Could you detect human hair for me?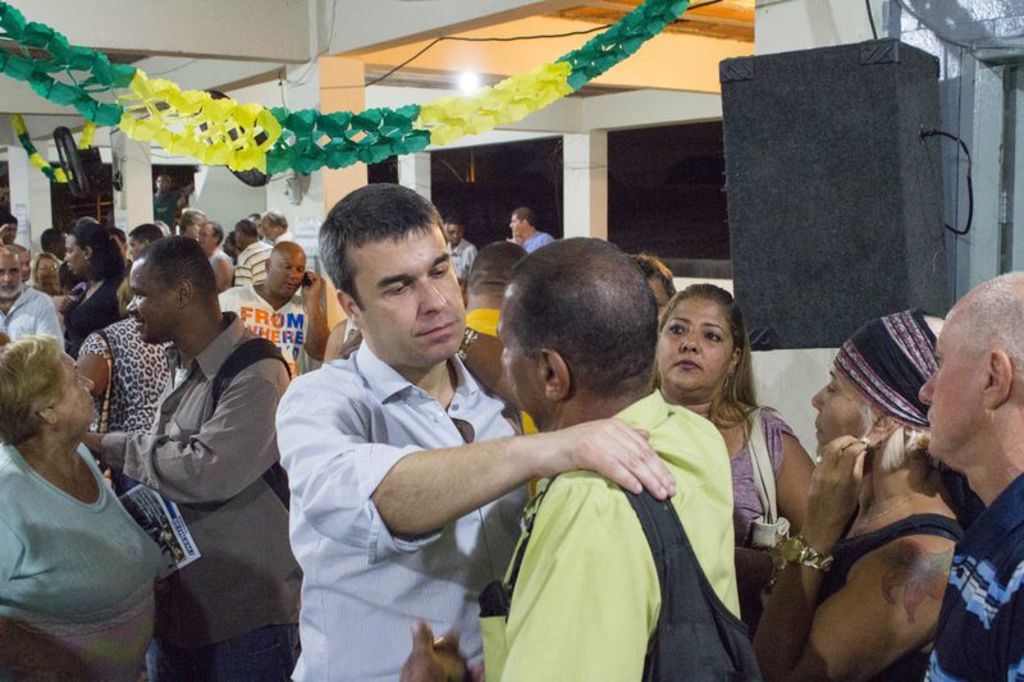
Detection result: (0, 331, 54, 450).
